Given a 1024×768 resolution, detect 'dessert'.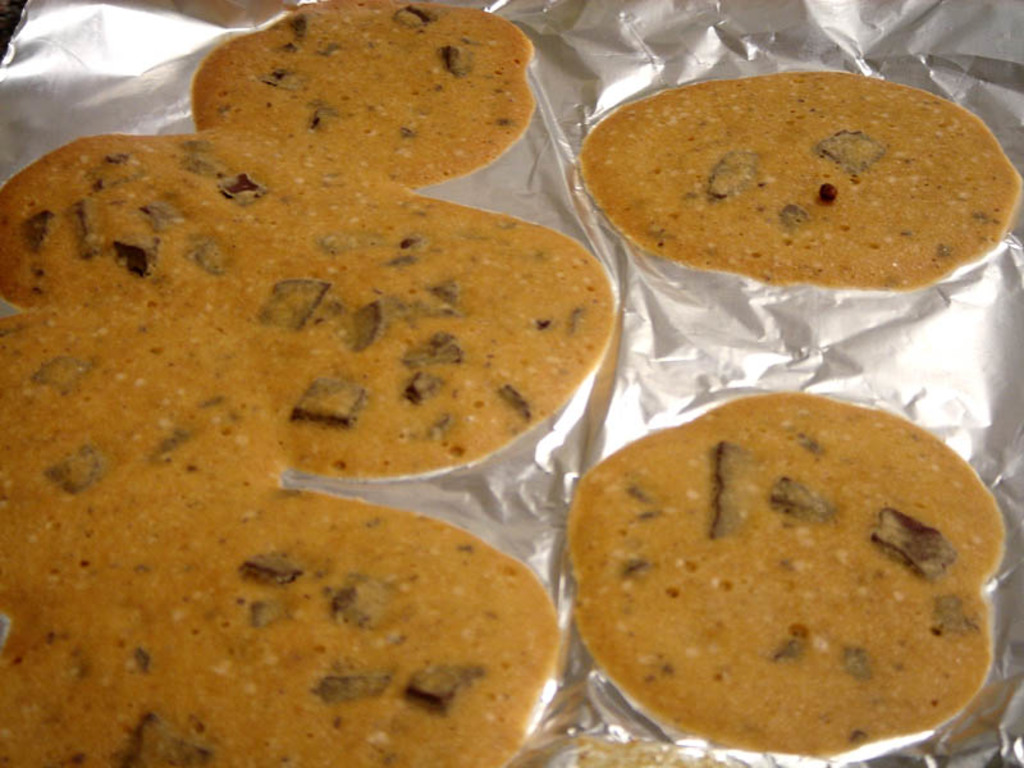
{"x1": 566, "y1": 399, "x2": 1023, "y2": 767}.
